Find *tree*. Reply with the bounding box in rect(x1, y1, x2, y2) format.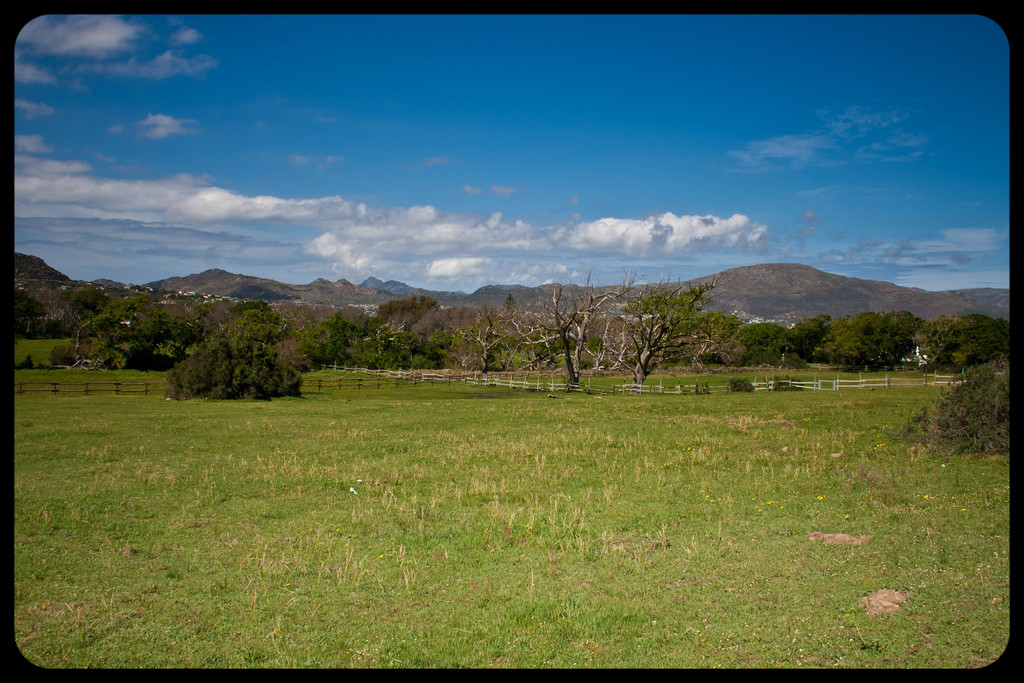
rect(297, 304, 355, 366).
